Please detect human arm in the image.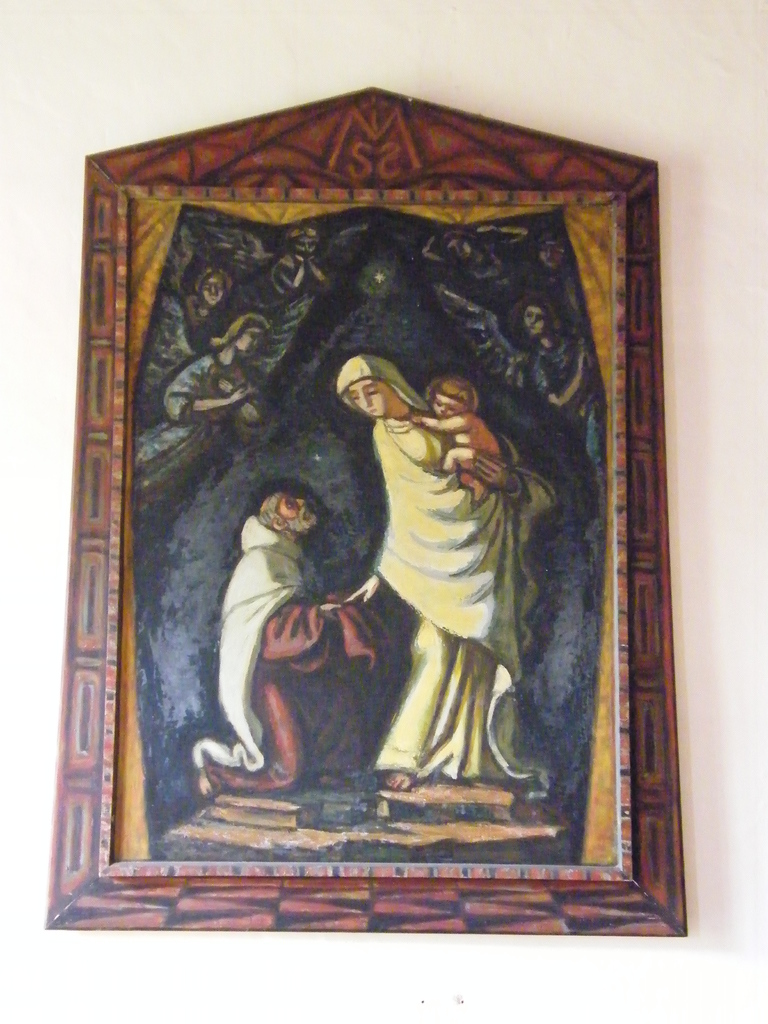
(x1=342, y1=572, x2=383, y2=600).
